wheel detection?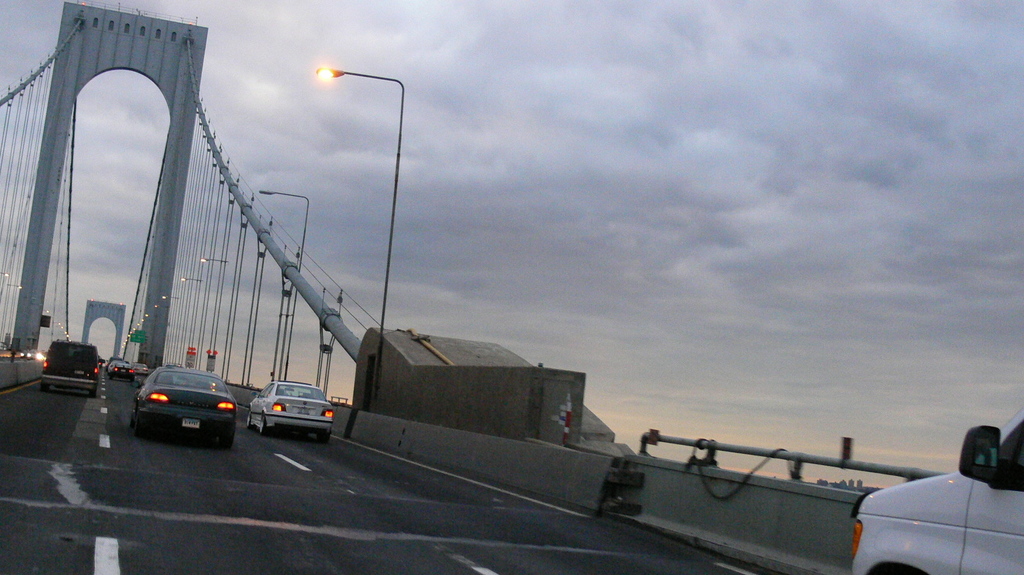
left=257, top=412, right=272, bottom=437
